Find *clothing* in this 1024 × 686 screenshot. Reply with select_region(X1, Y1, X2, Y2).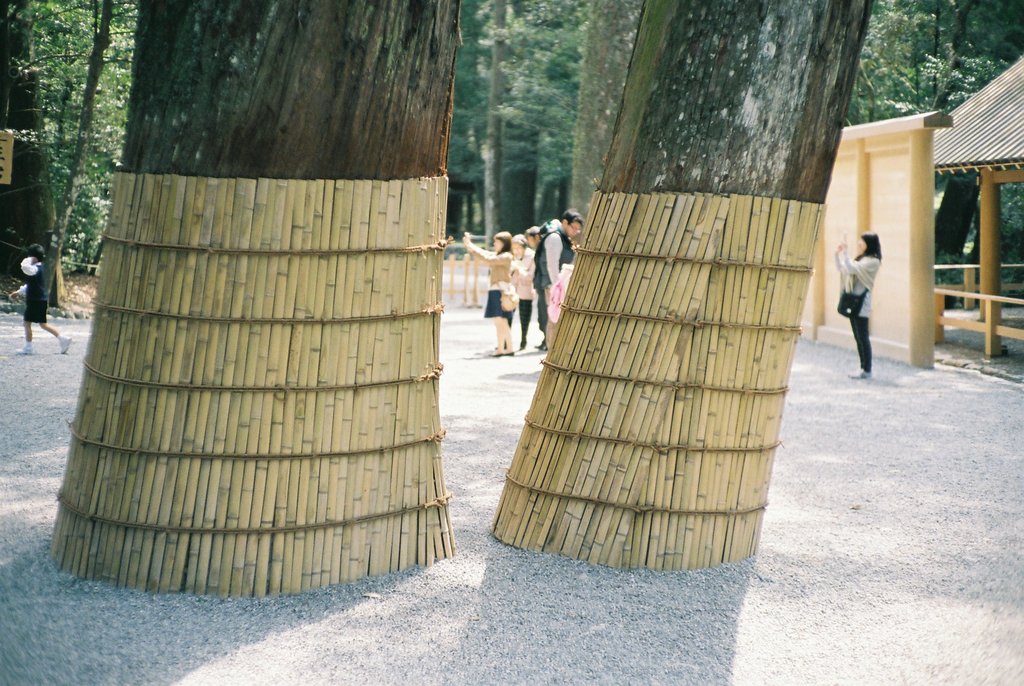
select_region(531, 227, 571, 340).
